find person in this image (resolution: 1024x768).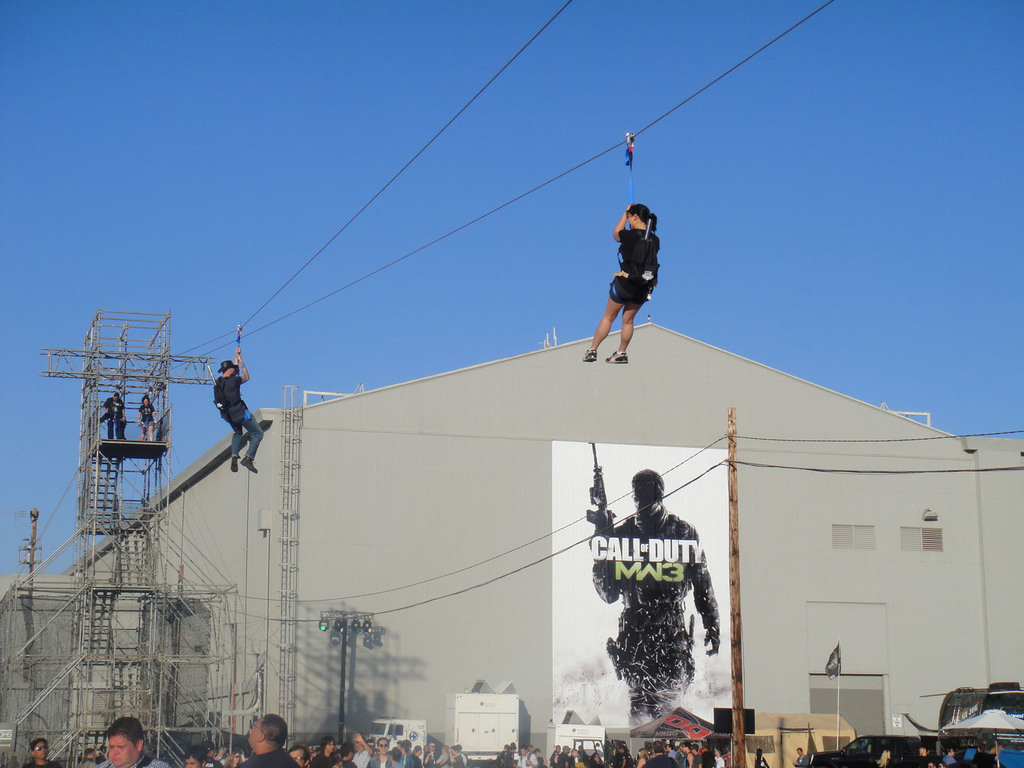
98:384:128:442.
